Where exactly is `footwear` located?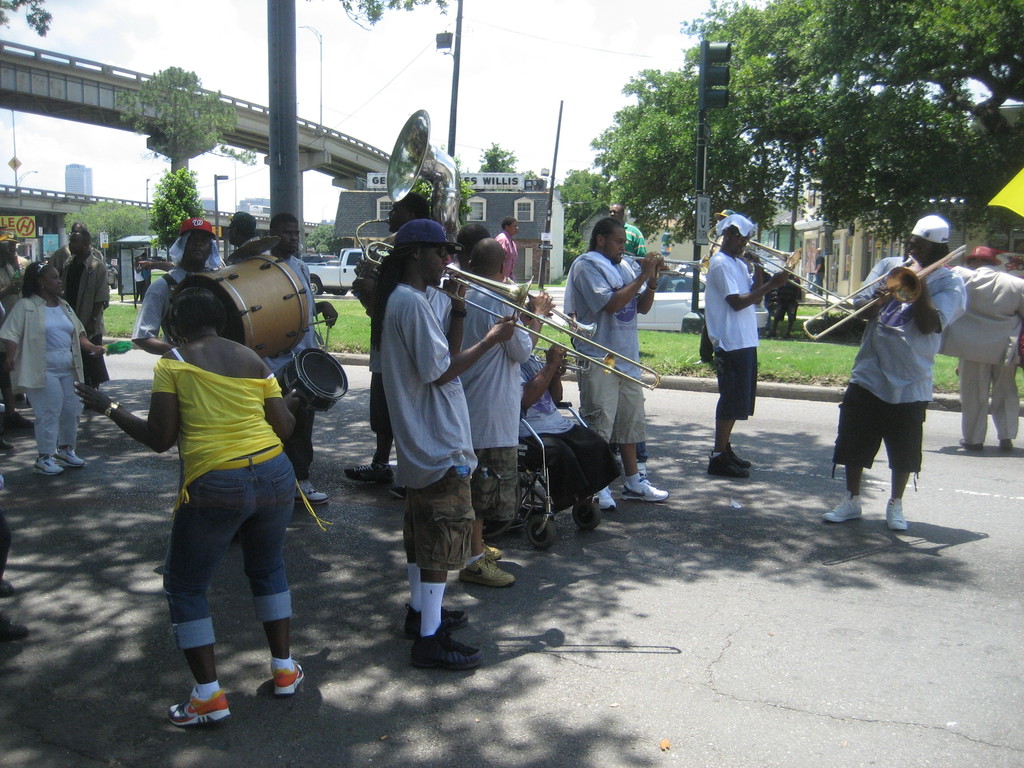
Its bounding box is region(406, 611, 465, 632).
